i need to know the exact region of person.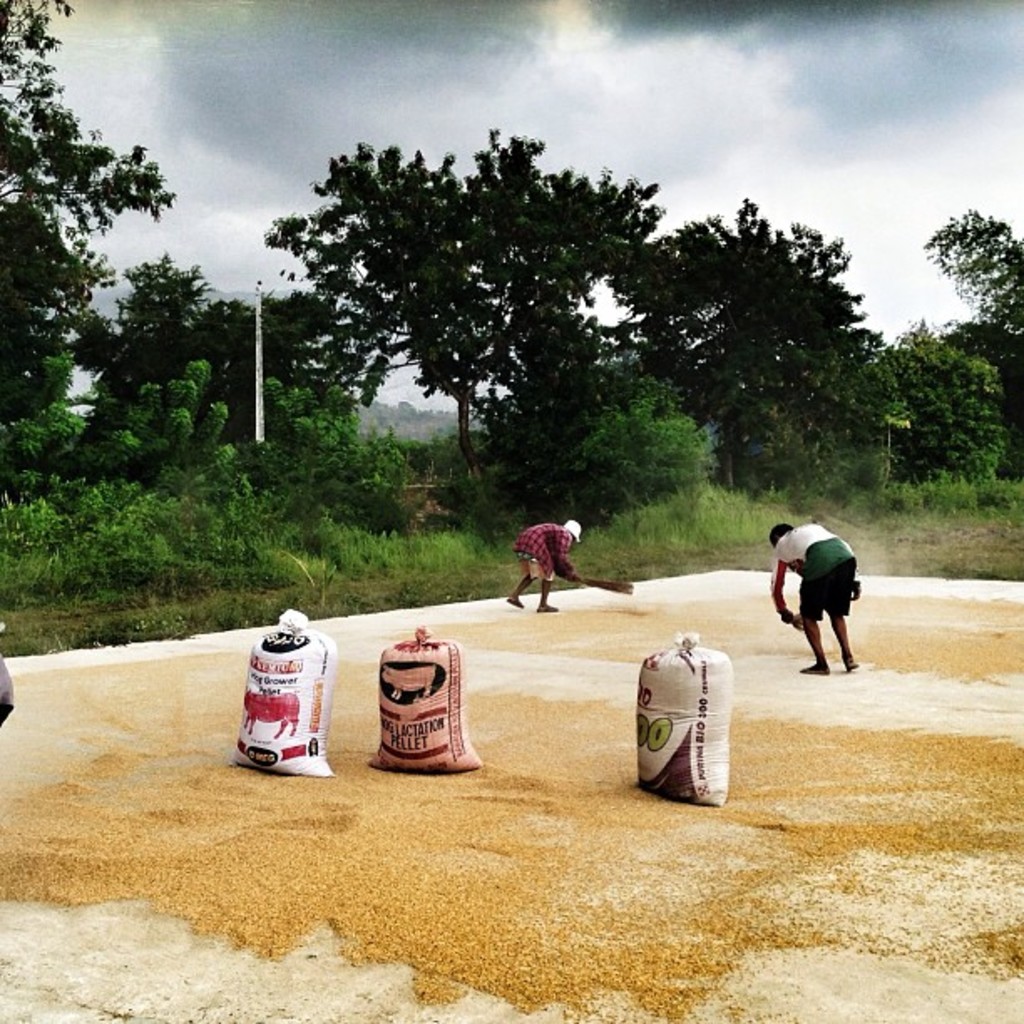
Region: box=[505, 512, 586, 614].
